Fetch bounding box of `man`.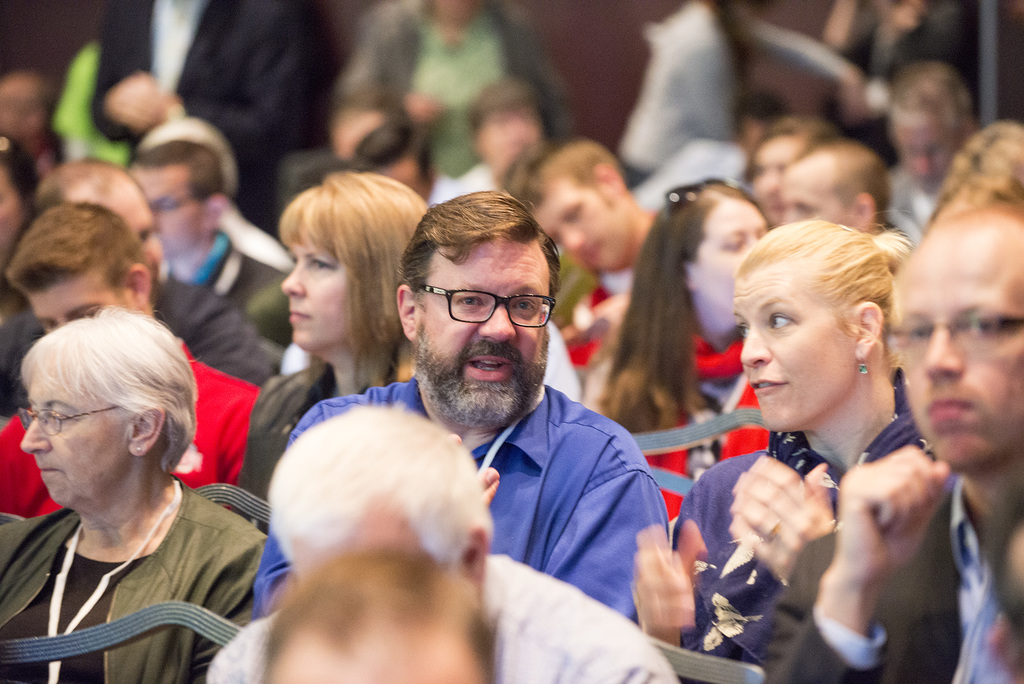
Bbox: 136,117,290,272.
